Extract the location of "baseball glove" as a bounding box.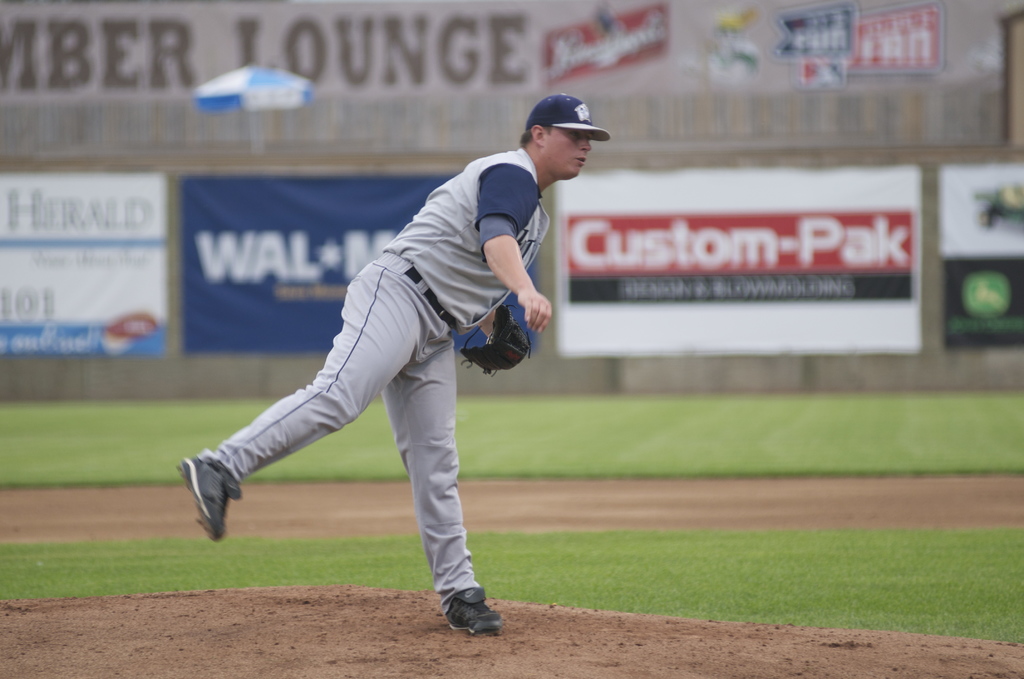
<box>460,304,533,379</box>.
